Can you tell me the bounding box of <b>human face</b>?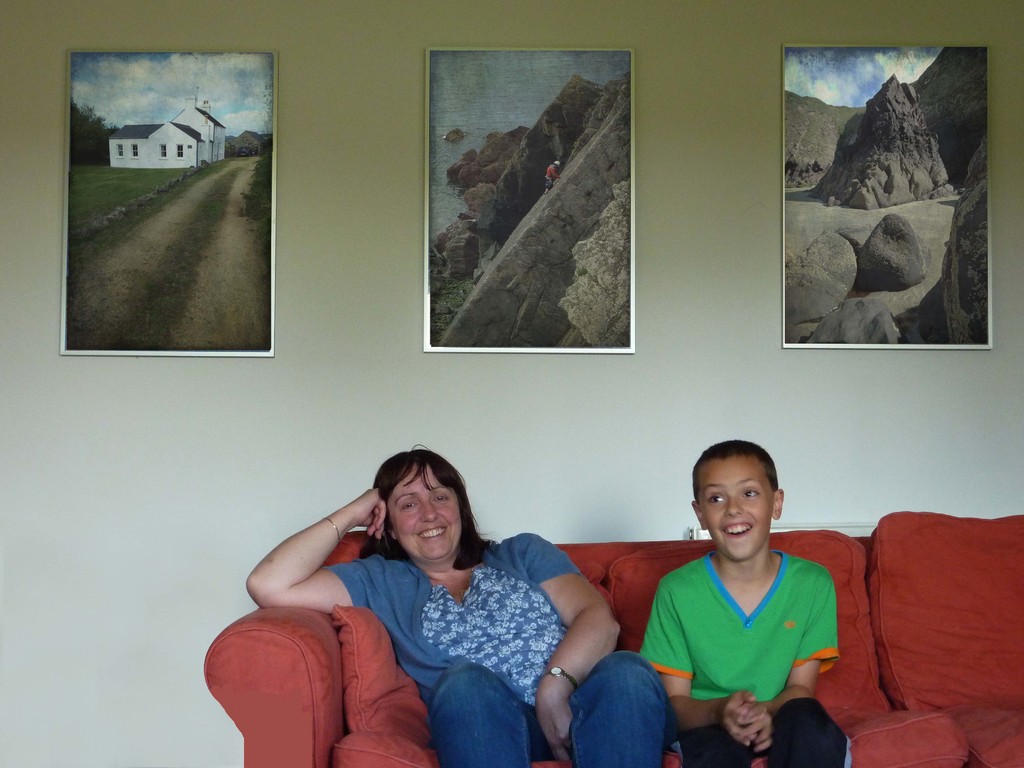
pyautogui.locateOnScreen(383, 455, 462, 567).
